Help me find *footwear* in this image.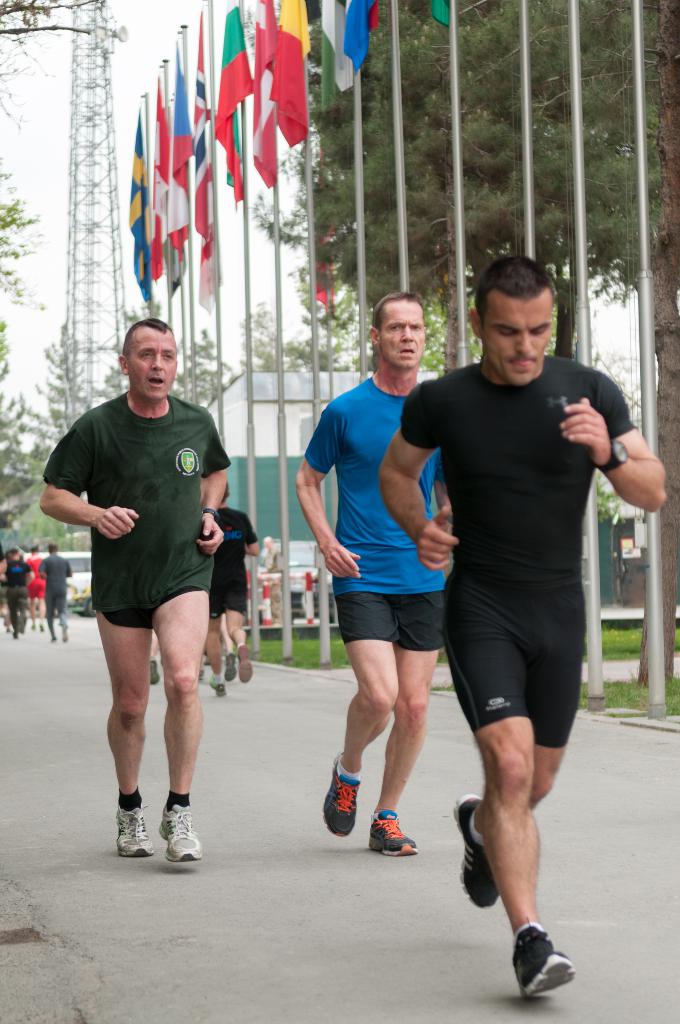
Found it: region(452, 794, 499, 909).
